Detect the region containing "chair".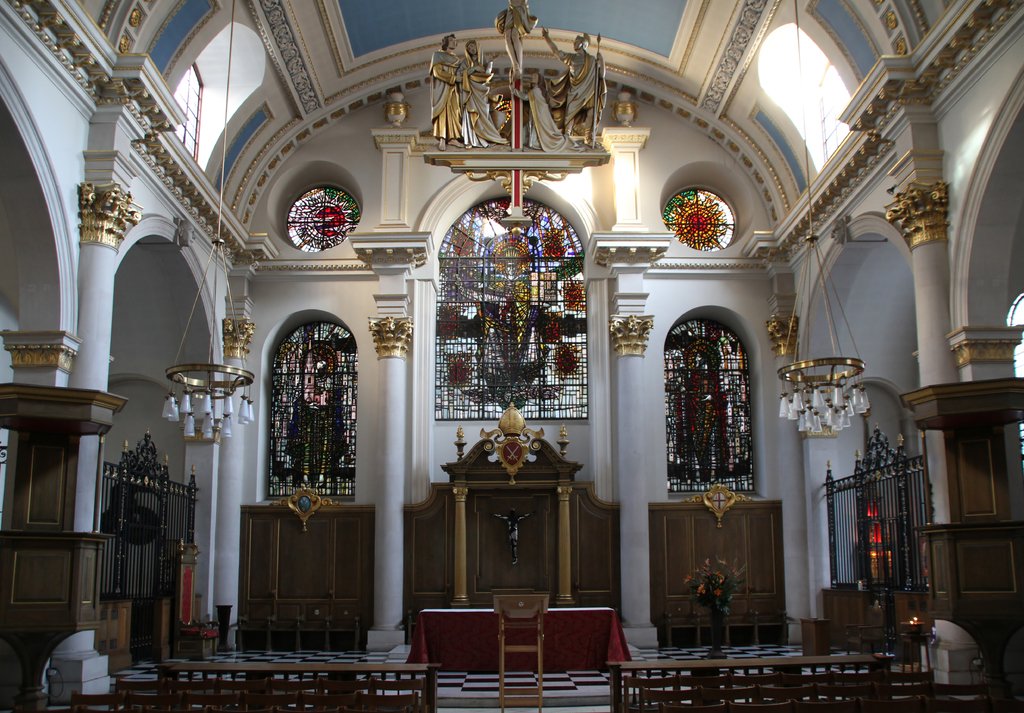
(x1=493, y1=595, x2=551, y2=712).
